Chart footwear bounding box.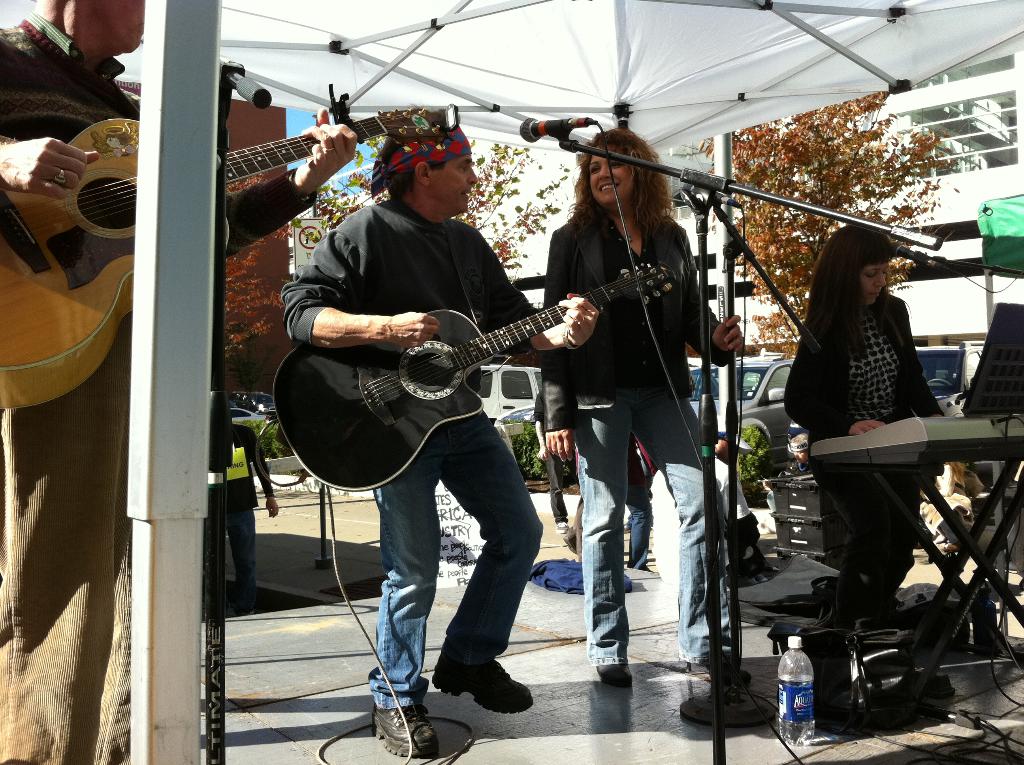
Charted: x1=433, y1=638, x2=522, y2=727.
